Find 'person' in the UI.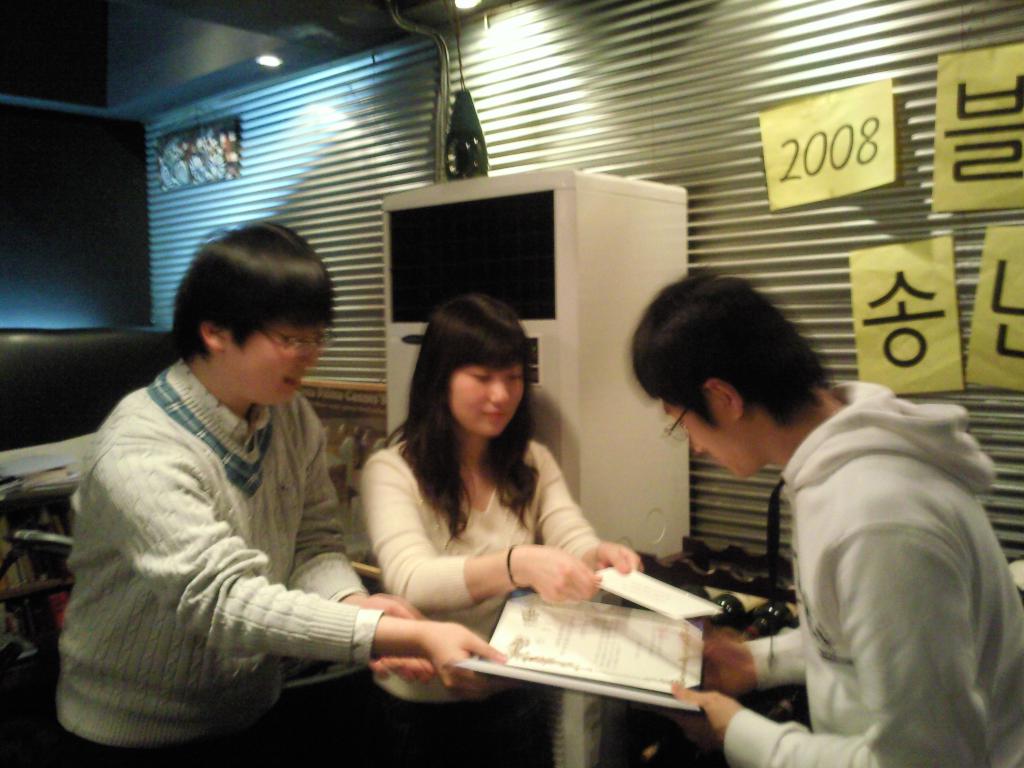
UI element at bbox=(71, 223, 511, 767).
